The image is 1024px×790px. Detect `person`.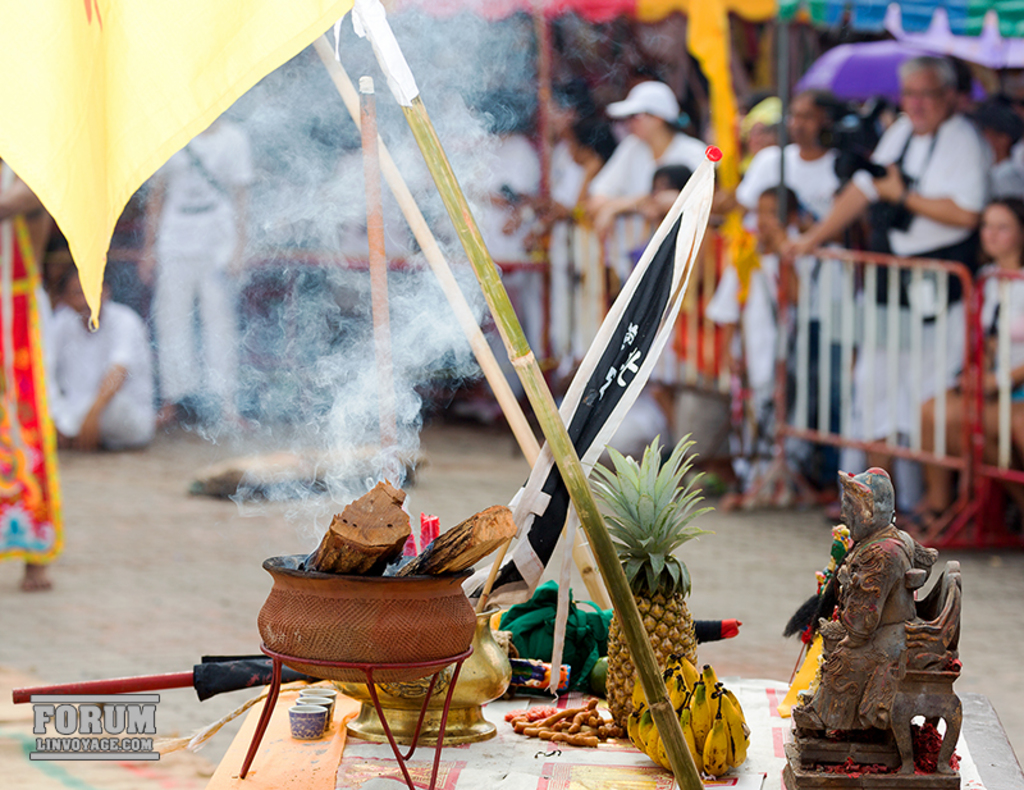
Detection: bbox(812, 465, 963, 784).
